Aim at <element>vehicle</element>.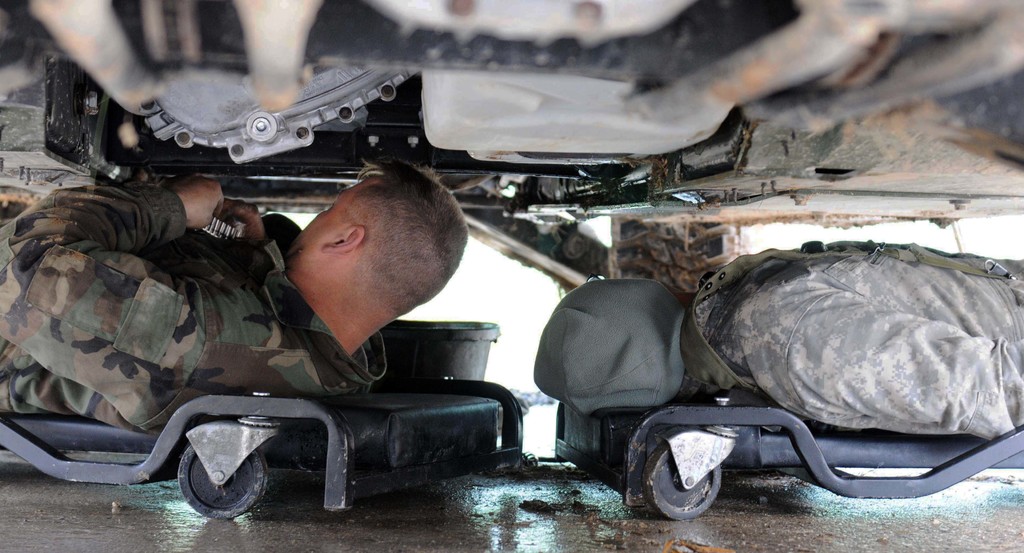
Aimed at detection(0, 49, 1023, 552).
